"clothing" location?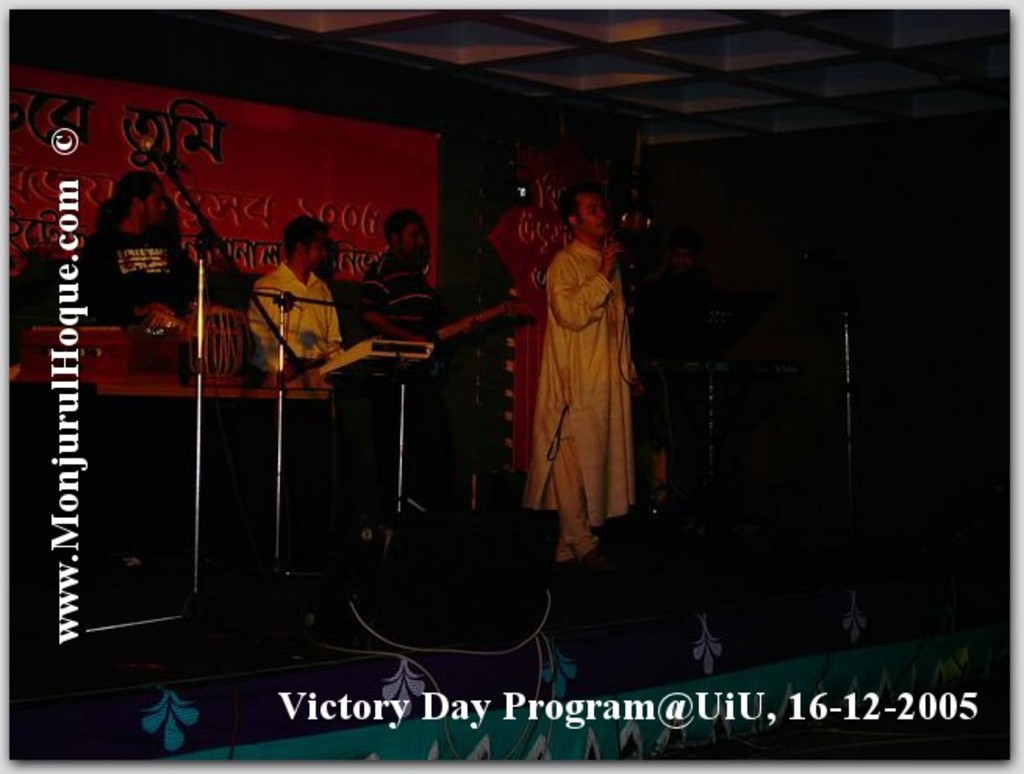
Rect(72, 225, 197, 317)
